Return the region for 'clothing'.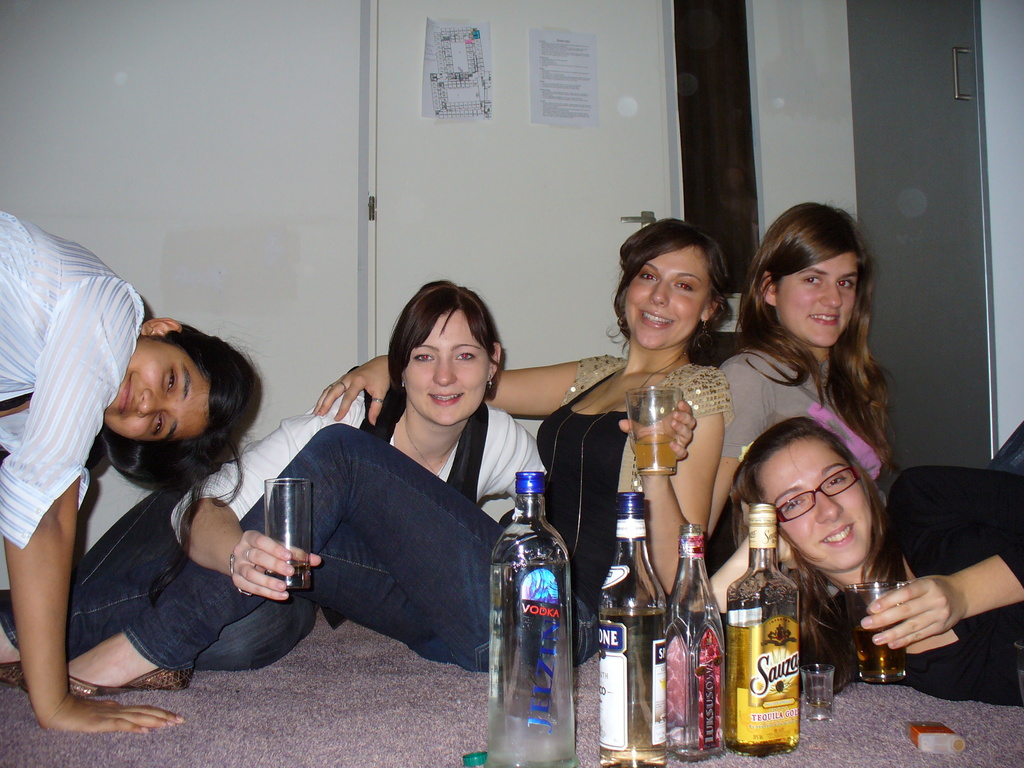
x1=0 y1=207 x2=148 y2=568.
